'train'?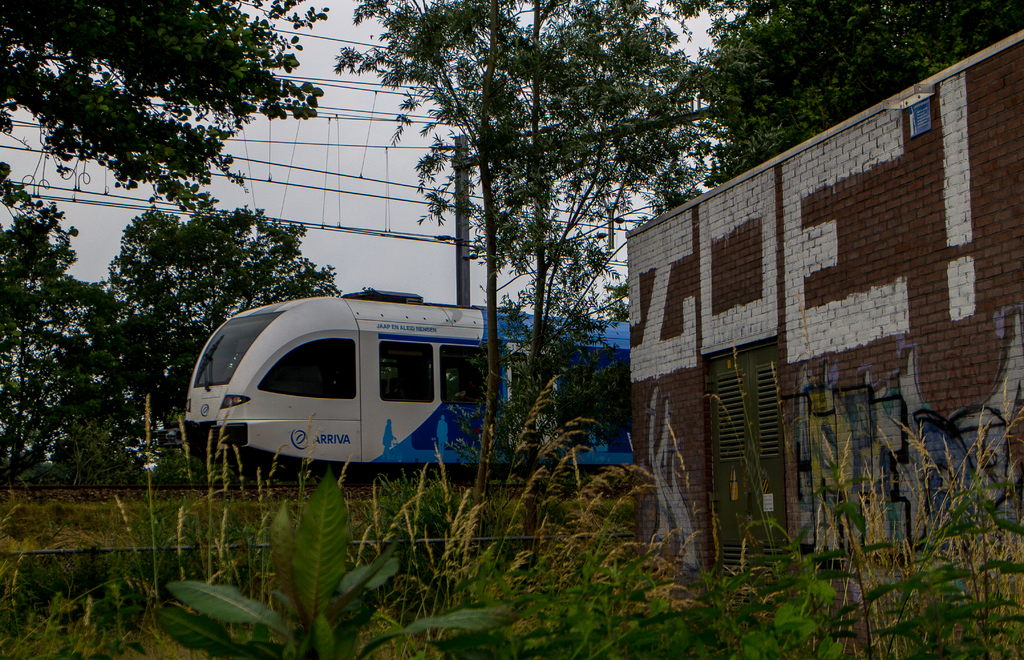
184:289:630:490
